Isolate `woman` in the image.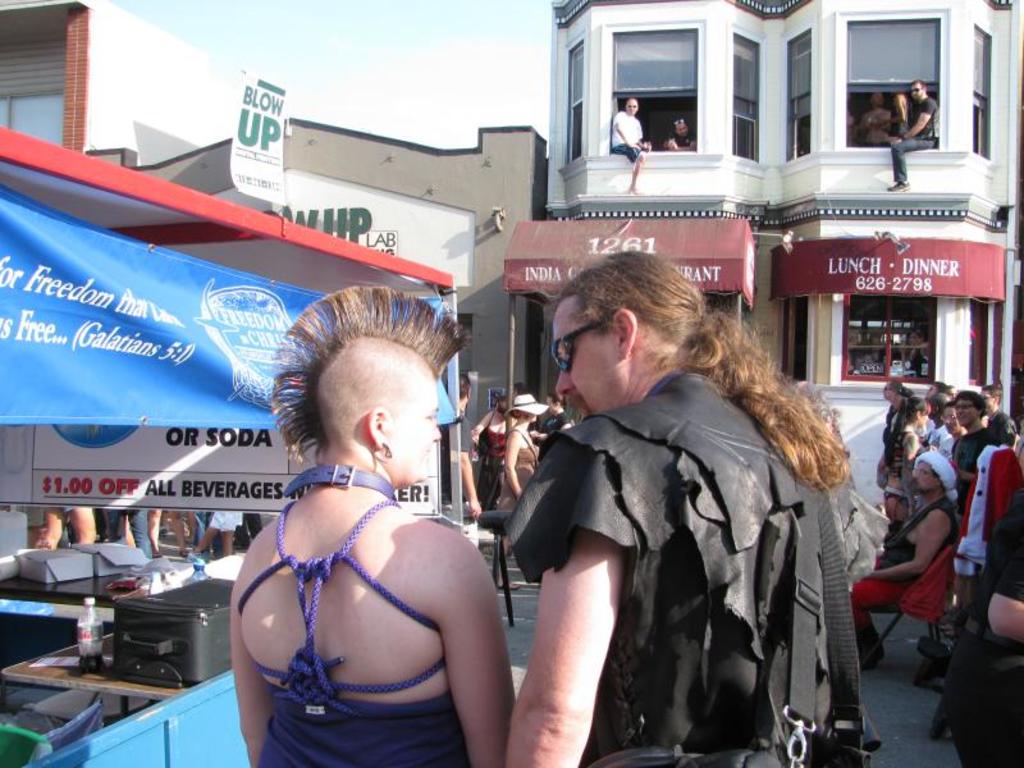
Isolated region: x1=498, y1=393, x2=549, y2=590.
